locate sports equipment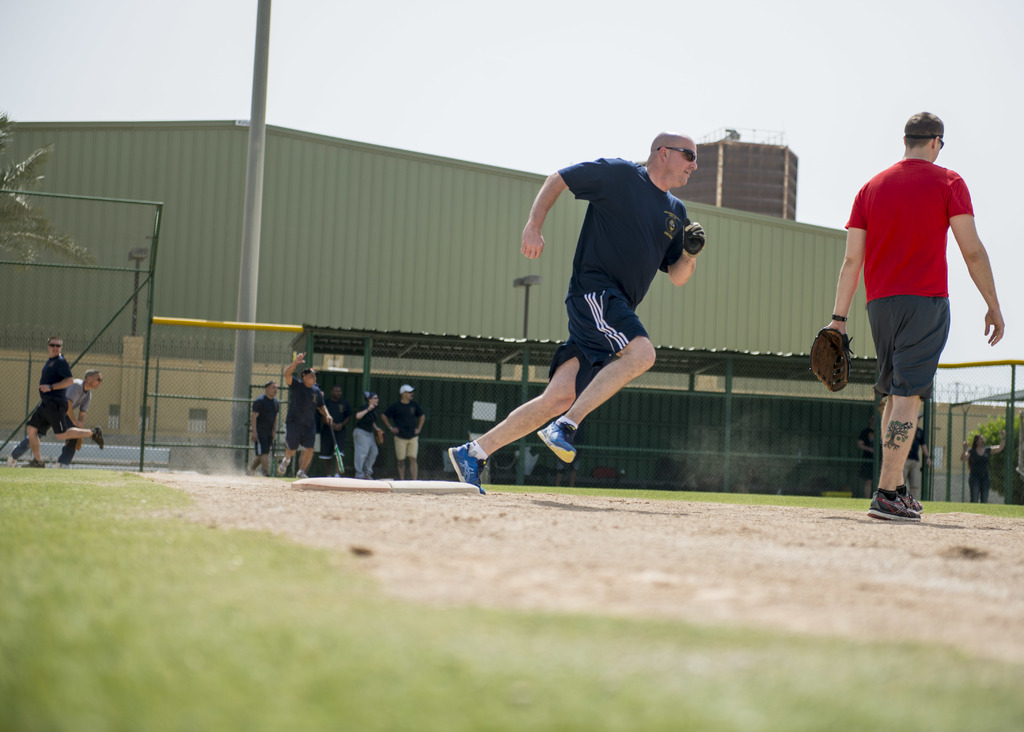
810:327:848:391
